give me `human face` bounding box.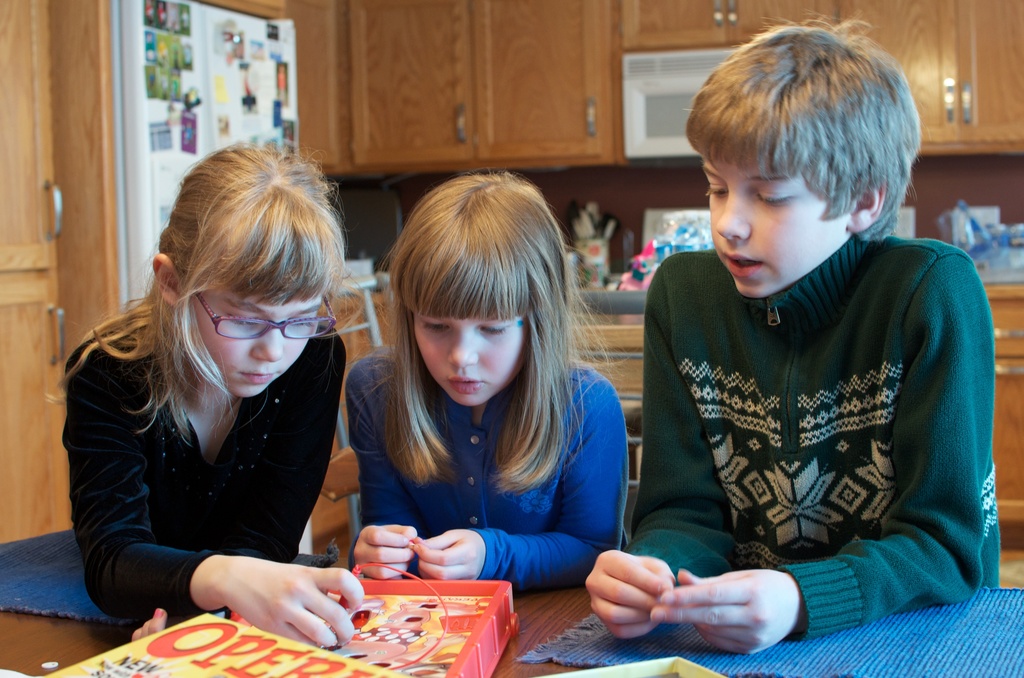
box(415, 313, 529, 408).
